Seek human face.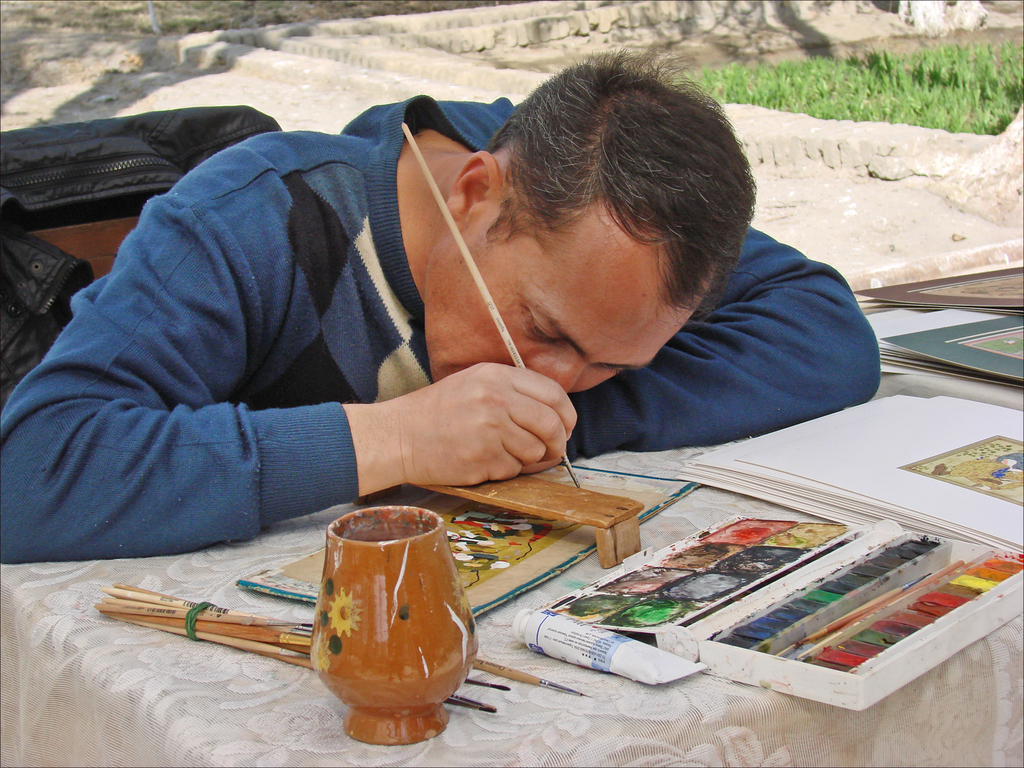
x1=424 y1=196 x2=689 y2=396.
